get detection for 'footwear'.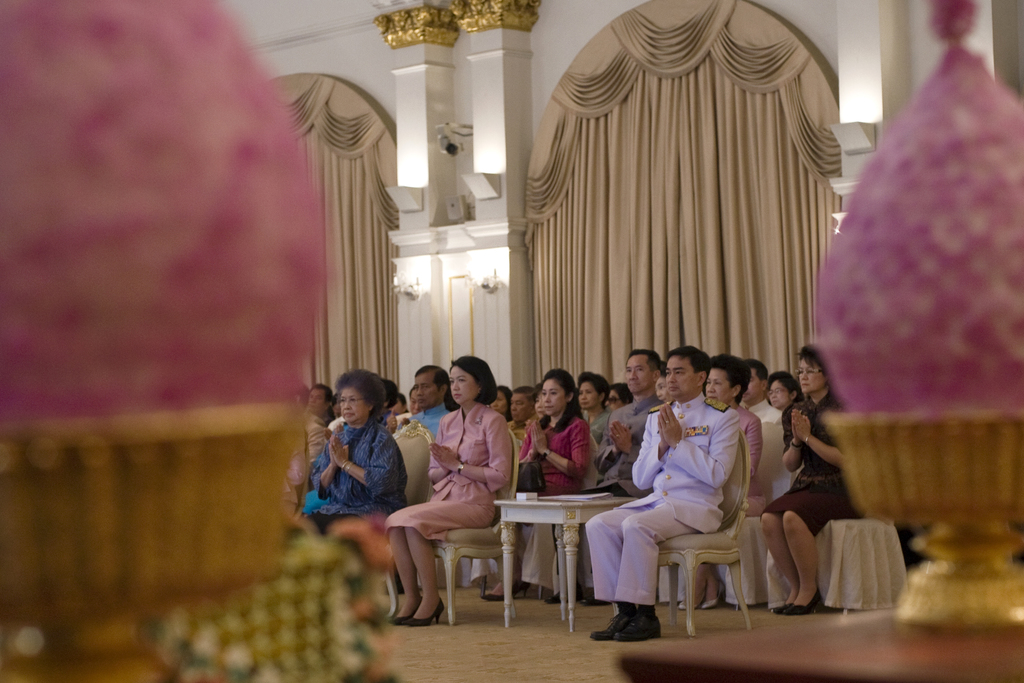
Detection: detection(589, 609, 623, 645).
